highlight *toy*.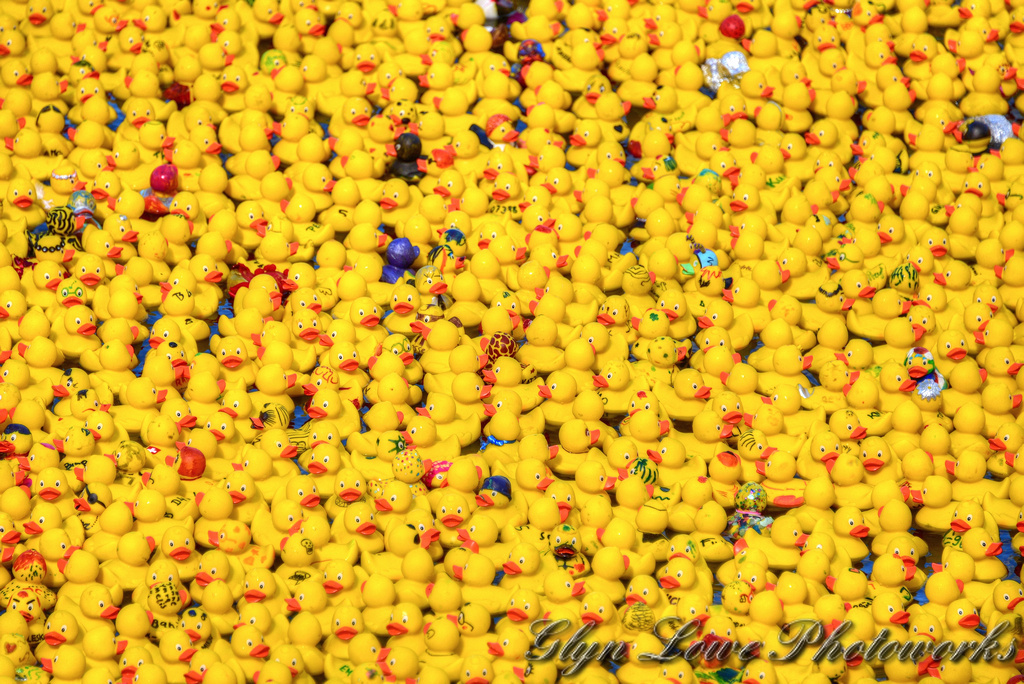
Highlighted region: (280, 12, 318, 47).
